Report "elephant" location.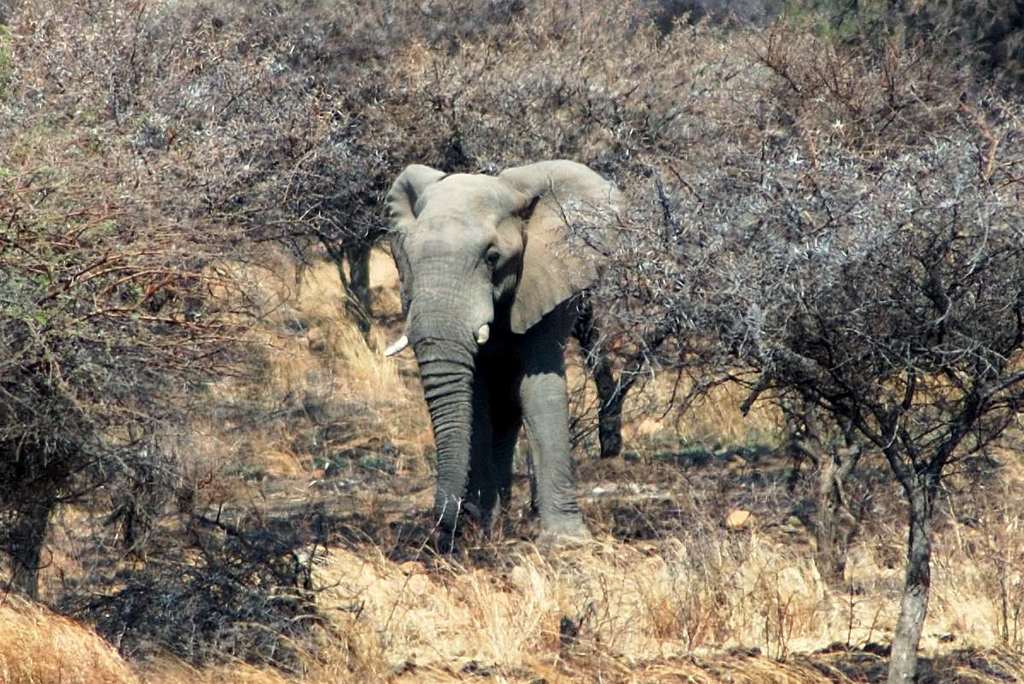
Report: BBox(382, 155, 627, 545).
